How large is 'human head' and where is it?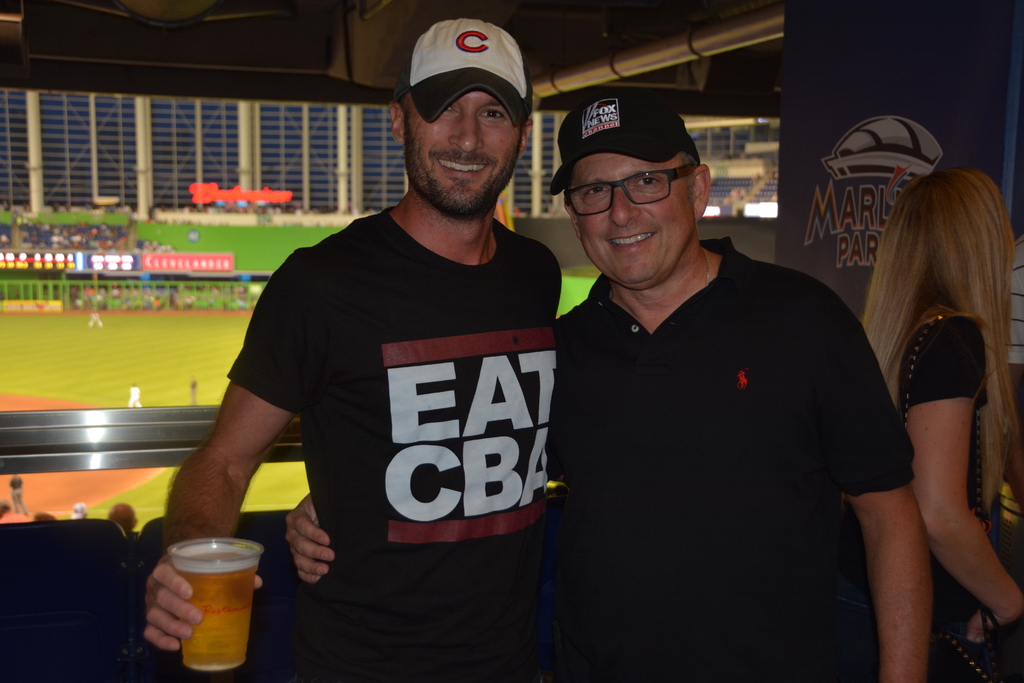
Bounding box: locate(109, 502, 136, 531).
